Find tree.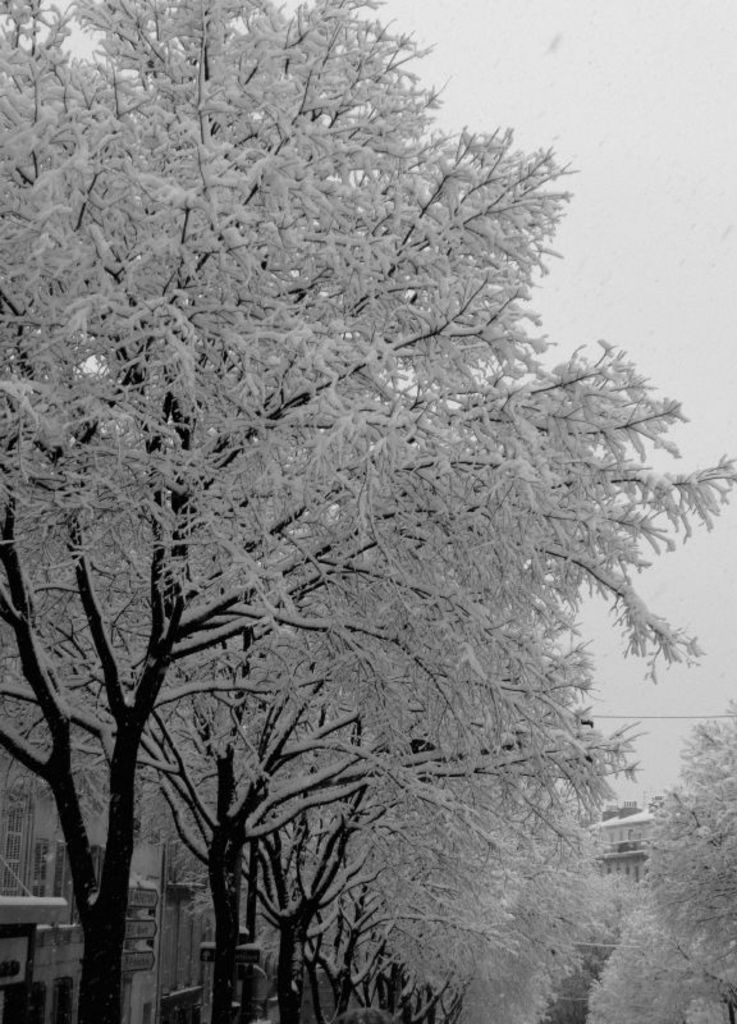
box(10, 86, 706, 989).
